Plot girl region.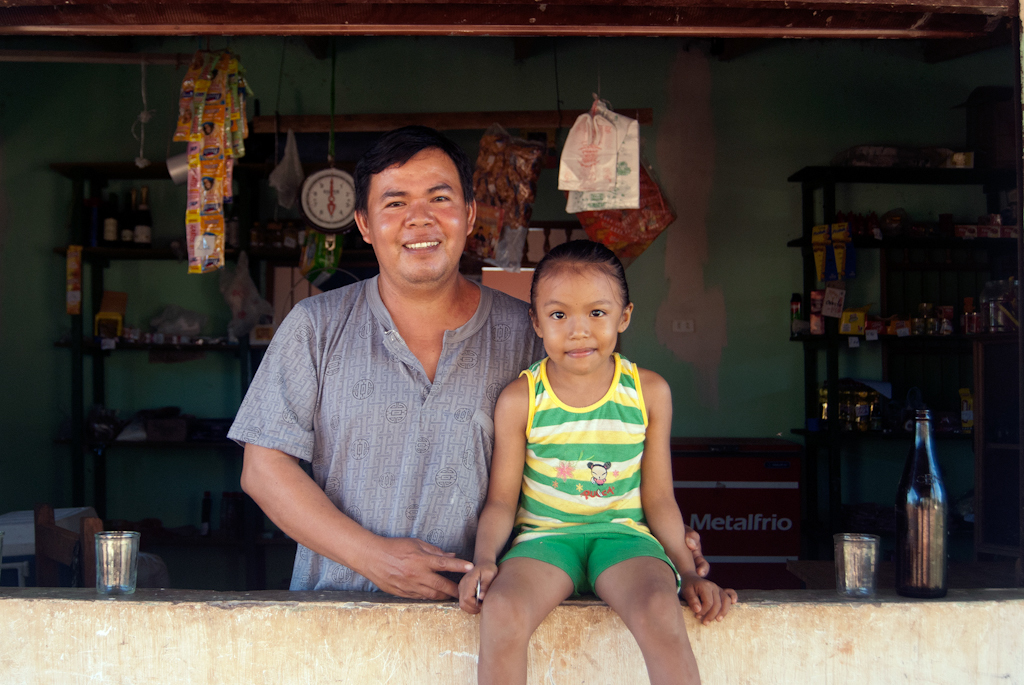
Plotted at l=452, t=244, r=735, b=684.
